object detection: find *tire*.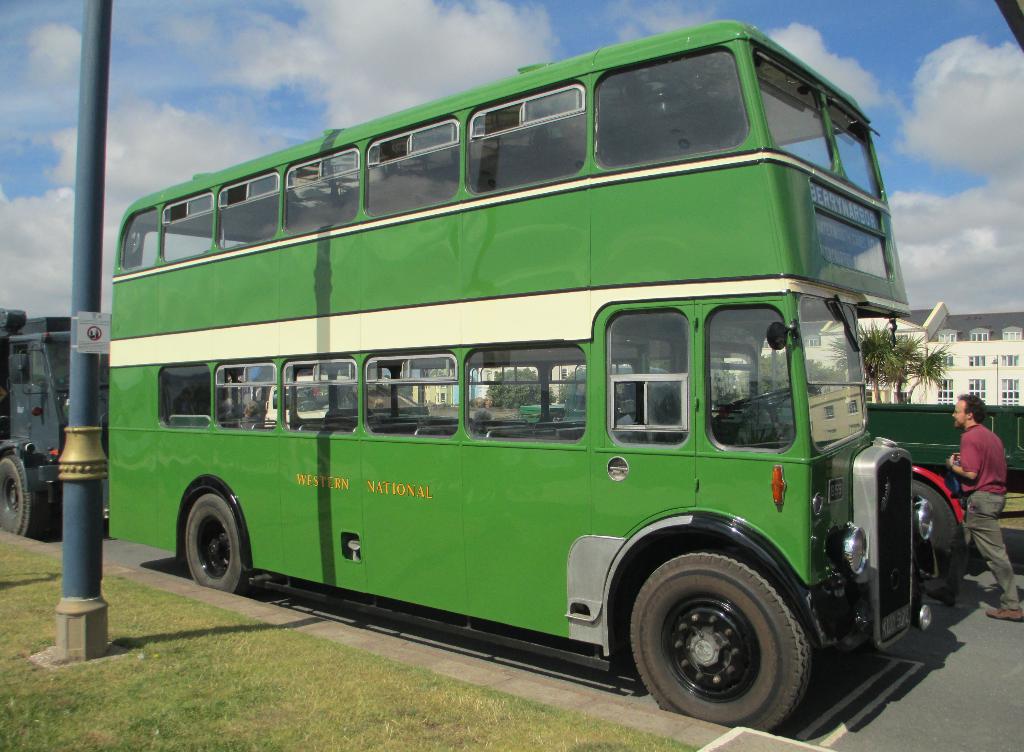
916:478:961:585.
